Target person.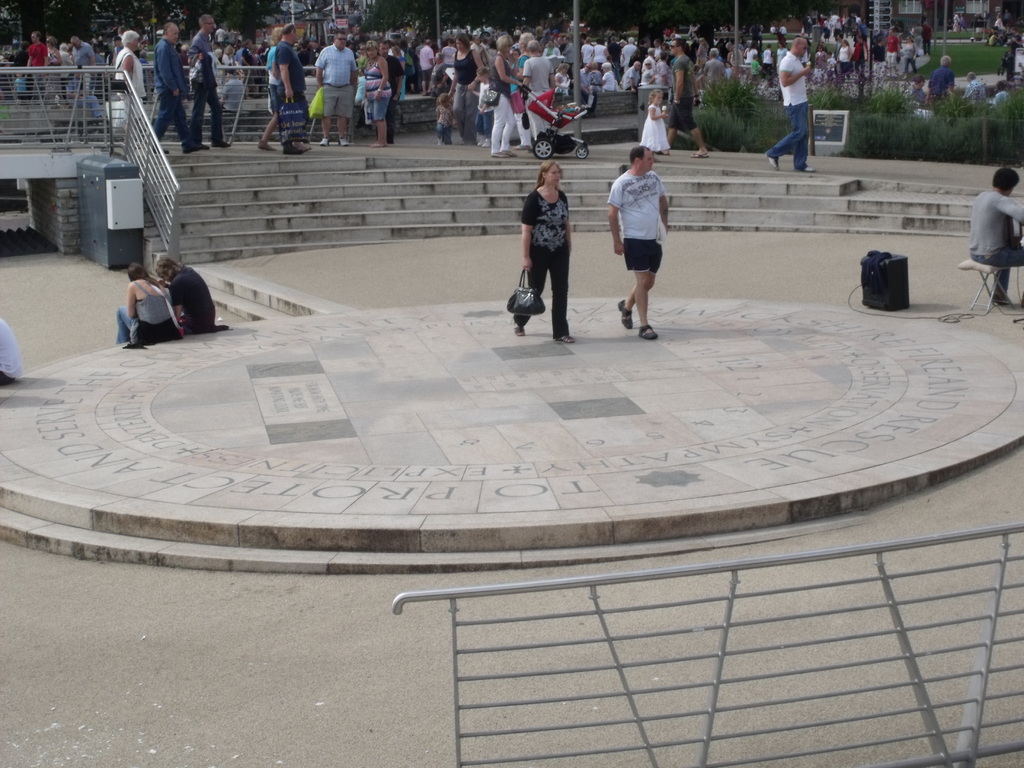
Target region: (x1=0, y1=314, x2=24, y2=385).
